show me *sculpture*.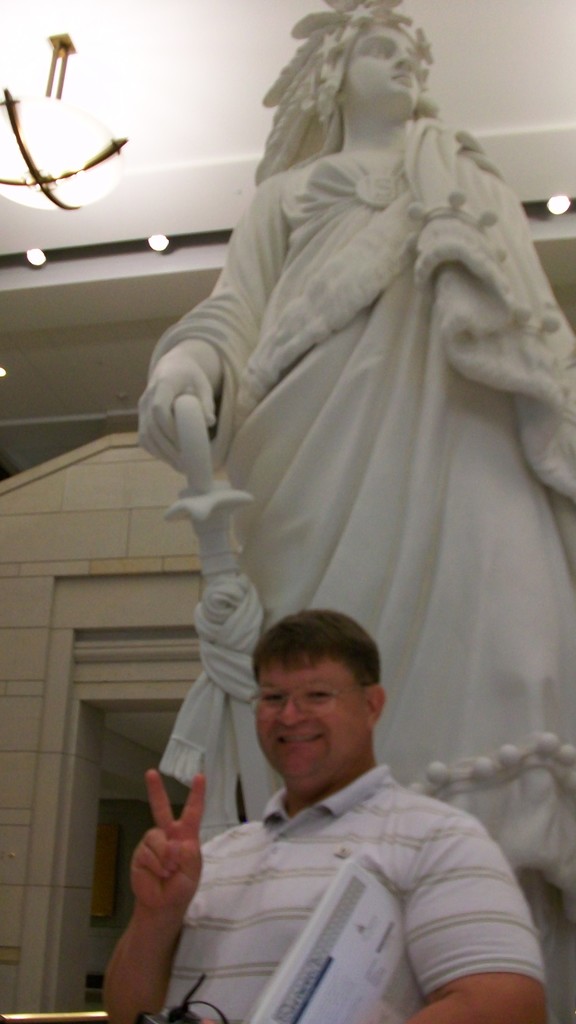
*sculpture* is here: [97,15,575,897].
